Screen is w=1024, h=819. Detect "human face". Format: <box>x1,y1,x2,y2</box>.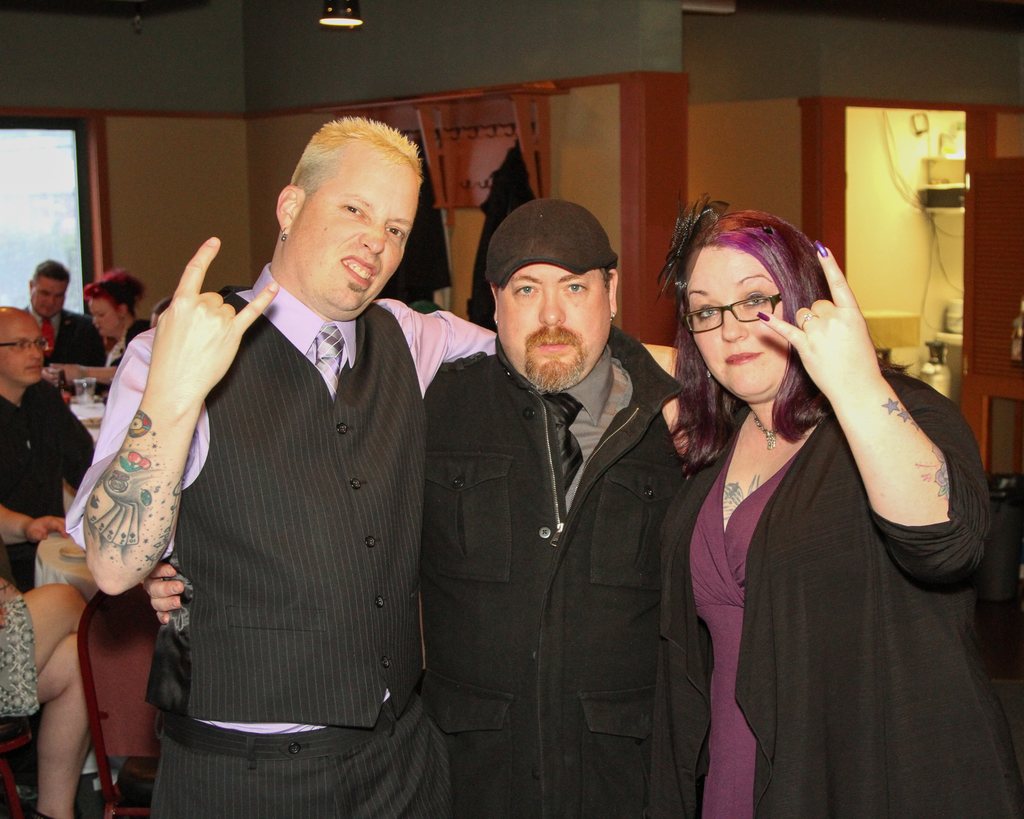
<box>684,249,785,405</box>.
